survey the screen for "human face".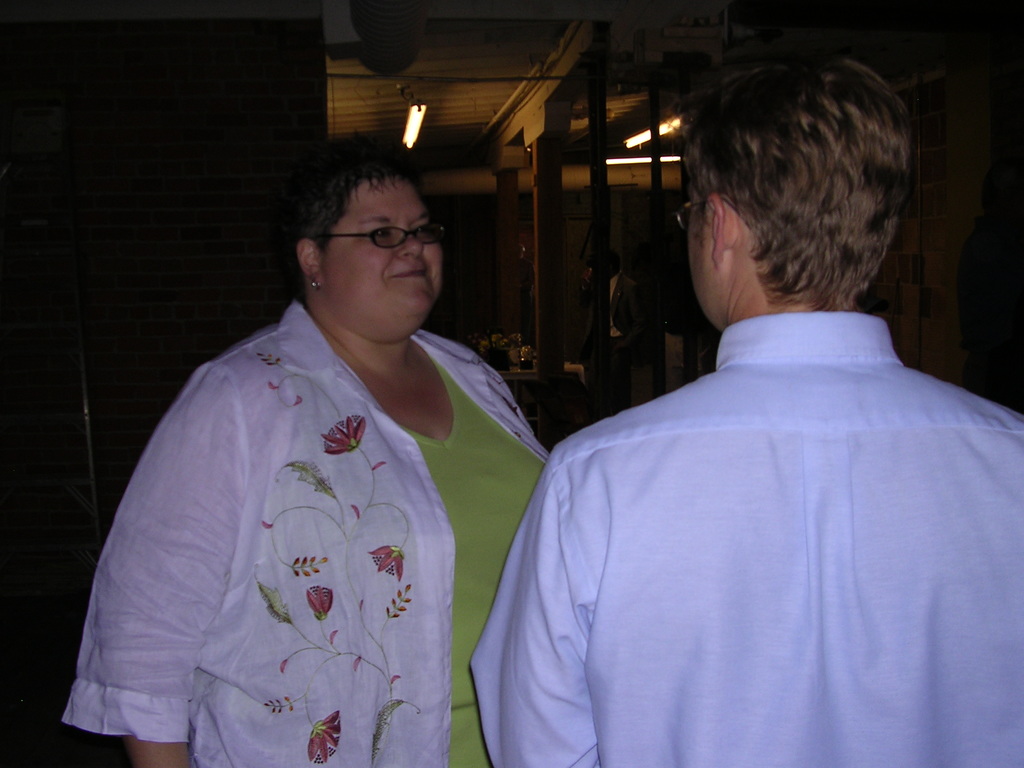
Survey found: rect(688, 191, 712, 319).
